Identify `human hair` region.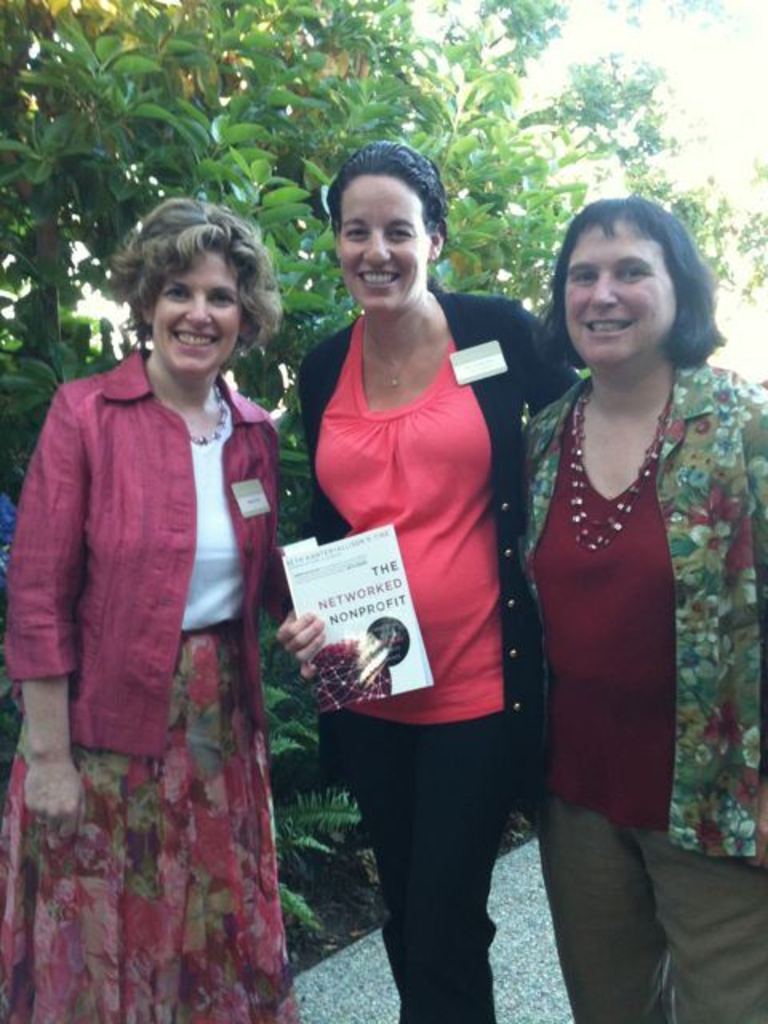
Region: 531/192/730/368.
